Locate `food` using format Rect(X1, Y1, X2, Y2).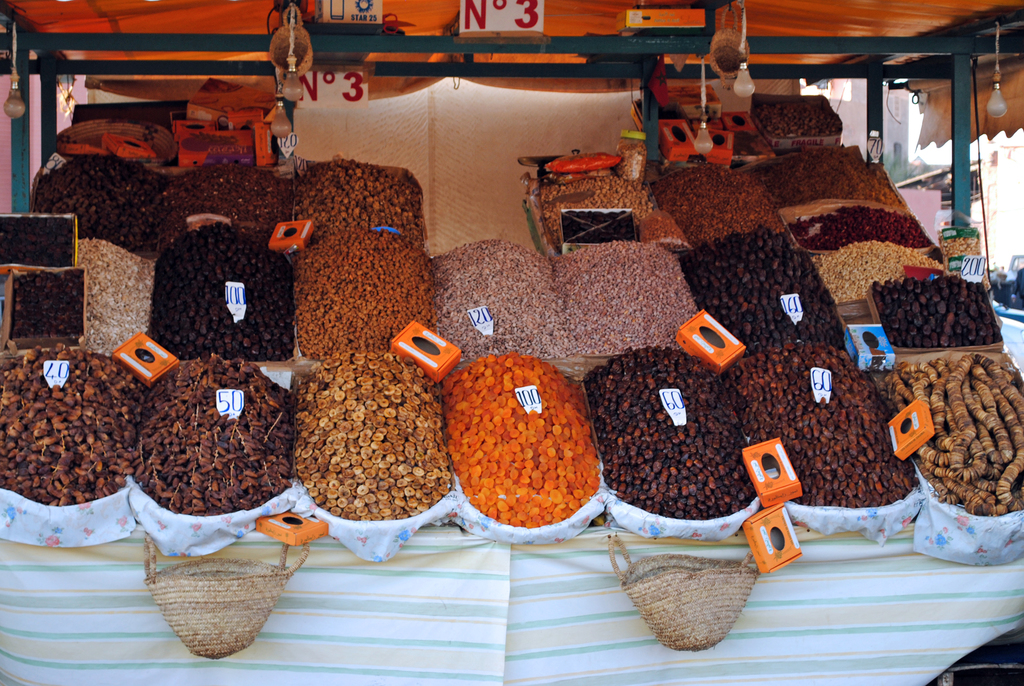
Rect(298, 223, 435, 365).
